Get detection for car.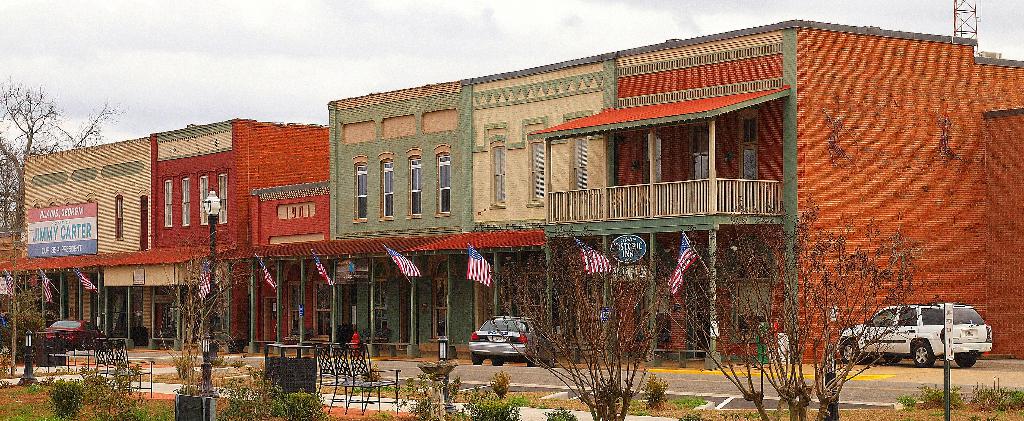
Detection: bbox=[838, 301, 1000, 370].
